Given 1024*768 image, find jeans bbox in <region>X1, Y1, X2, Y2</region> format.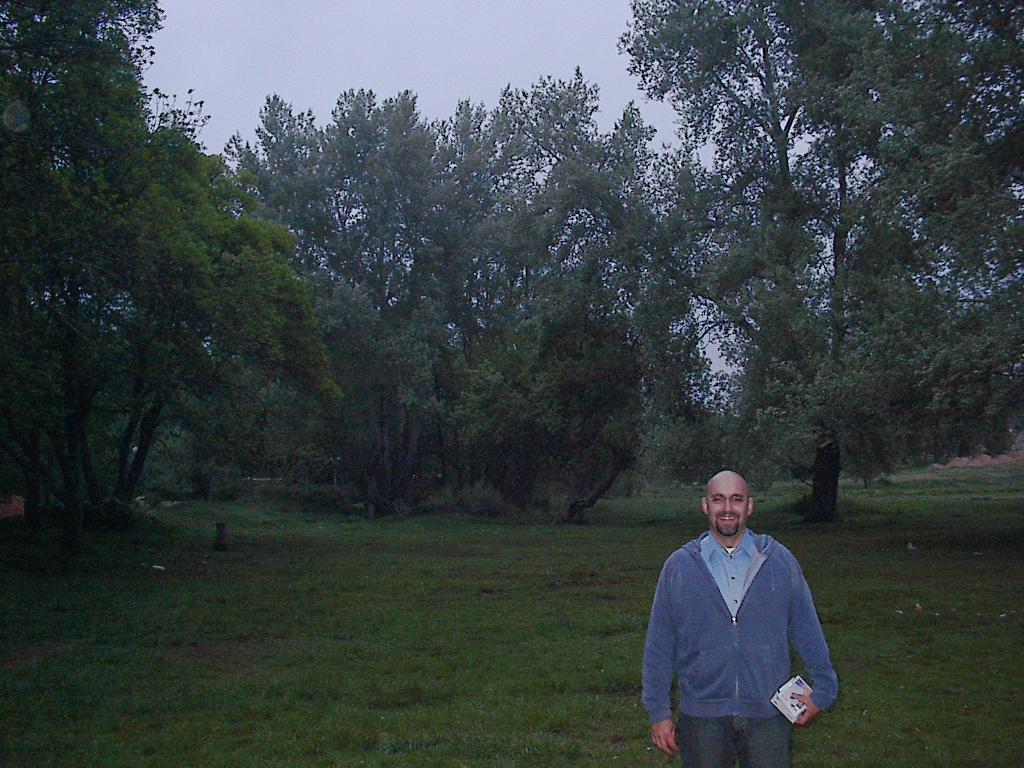
<region>674, 712, 785, 767</region>.
